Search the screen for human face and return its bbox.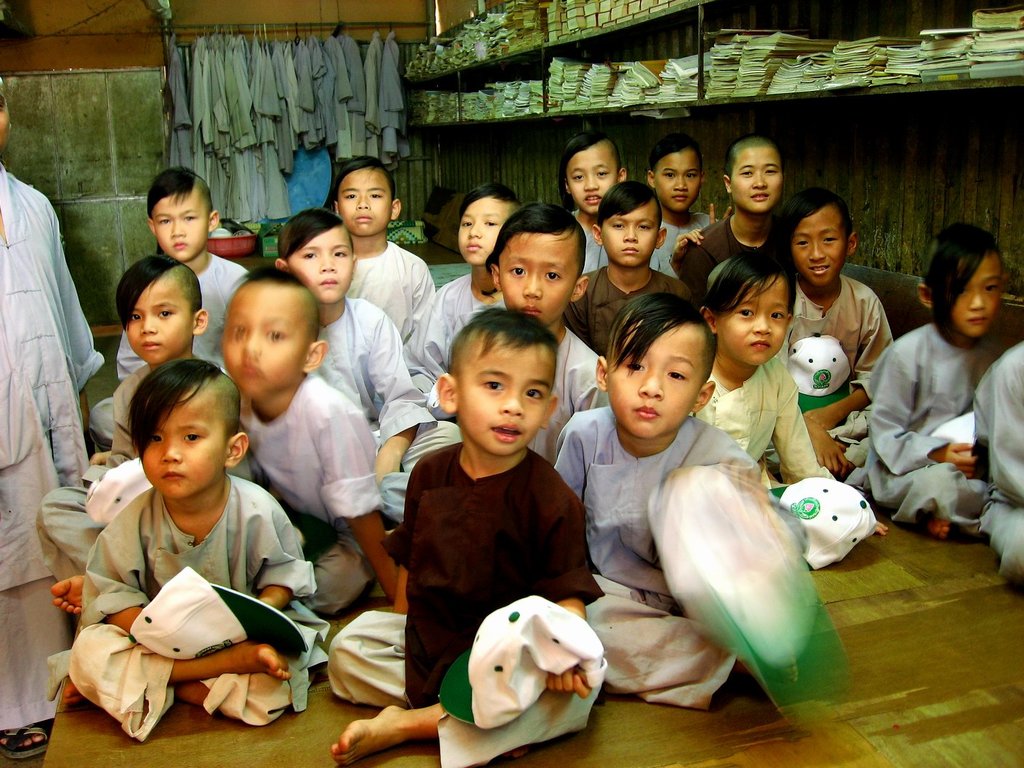
Found: BBox(498, 232, 577, 325).
